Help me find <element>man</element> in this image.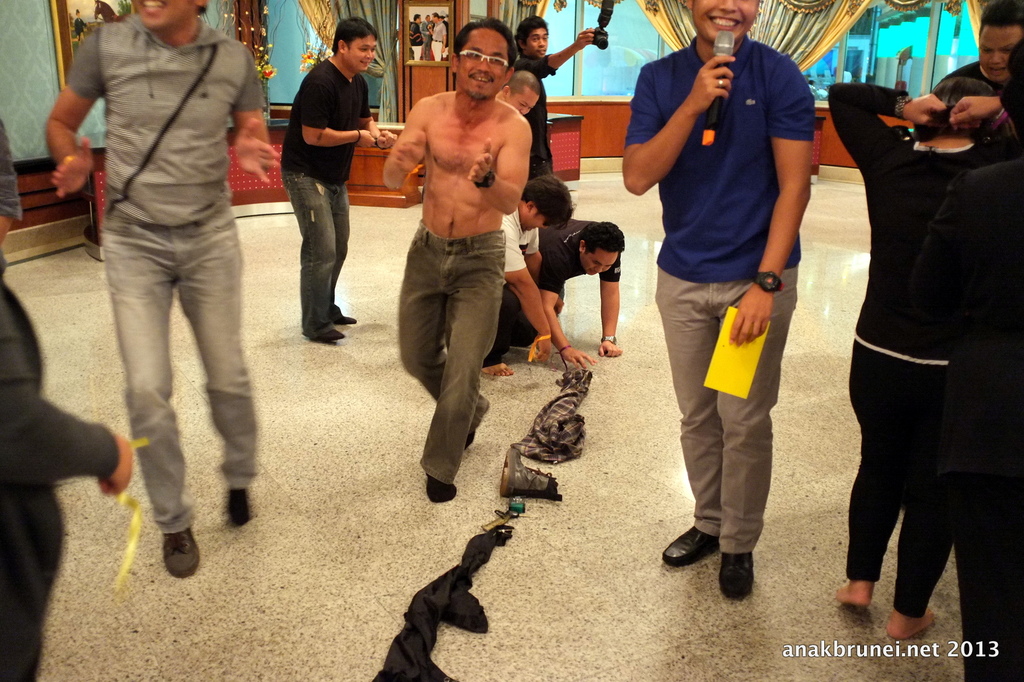
Found it: locate(278, 15, 399, 341).
